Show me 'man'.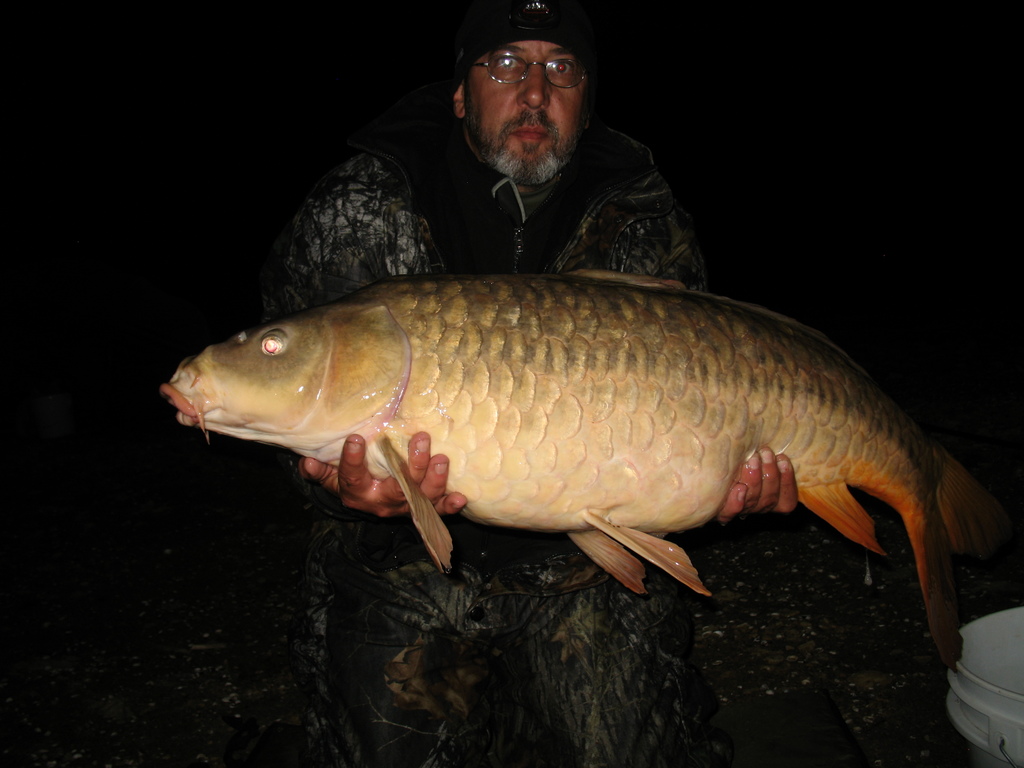
'man' is here: locate(273, 0, 801, 767).
